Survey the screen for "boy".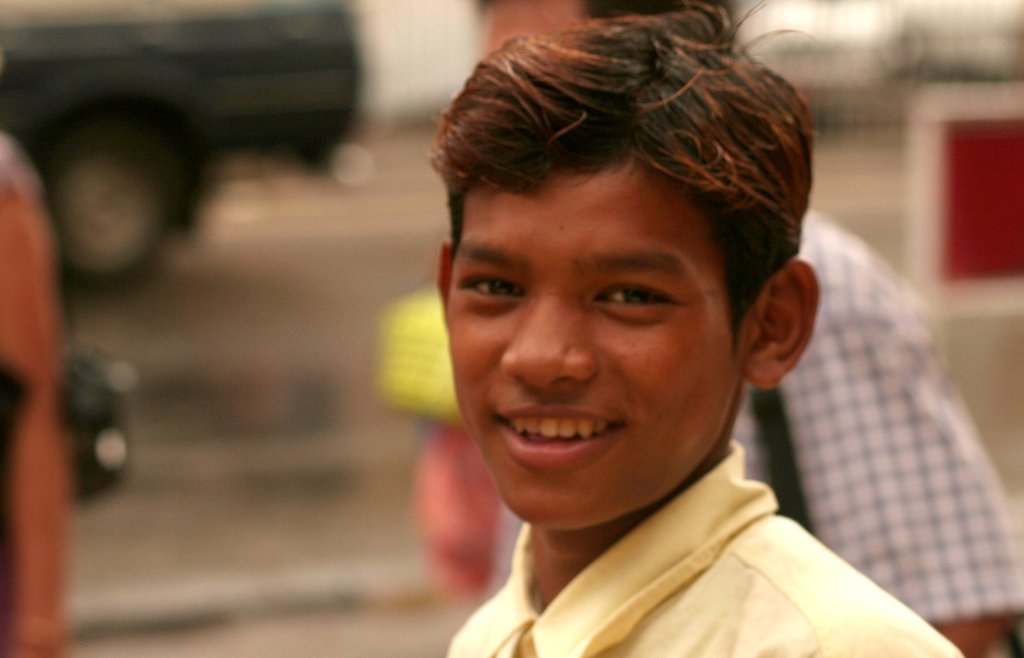
Survey found: x1=363, y1=15, x2=942, y2=651.
